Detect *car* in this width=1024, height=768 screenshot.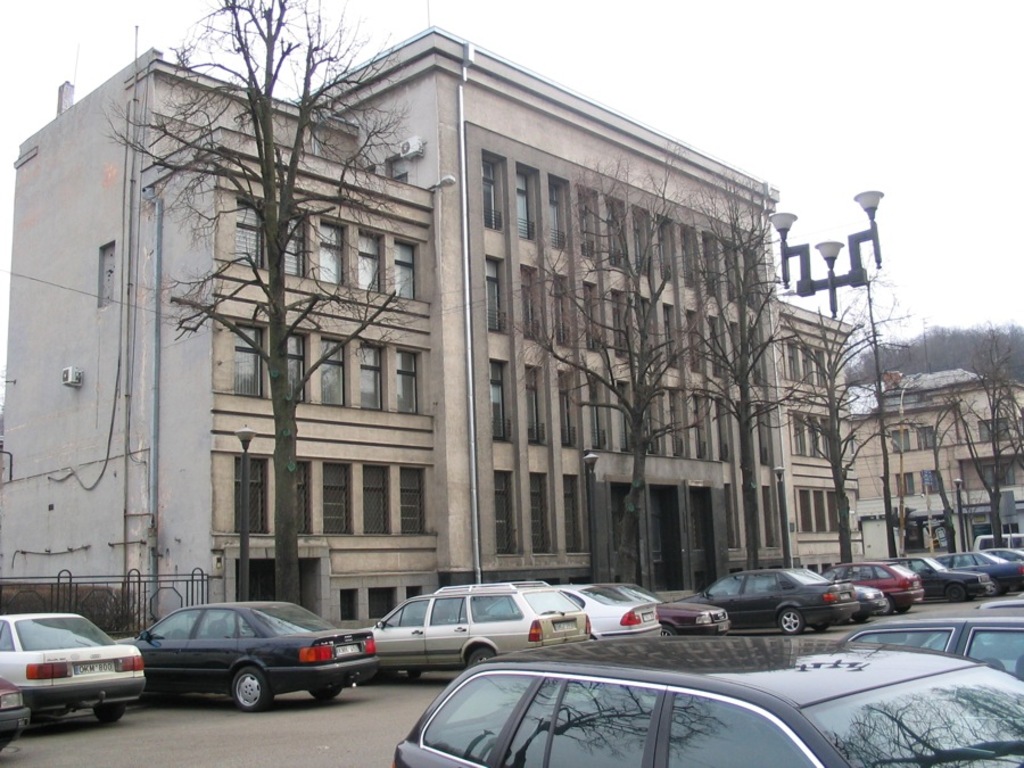
Detection: region(837, 601, 1023, 687).
